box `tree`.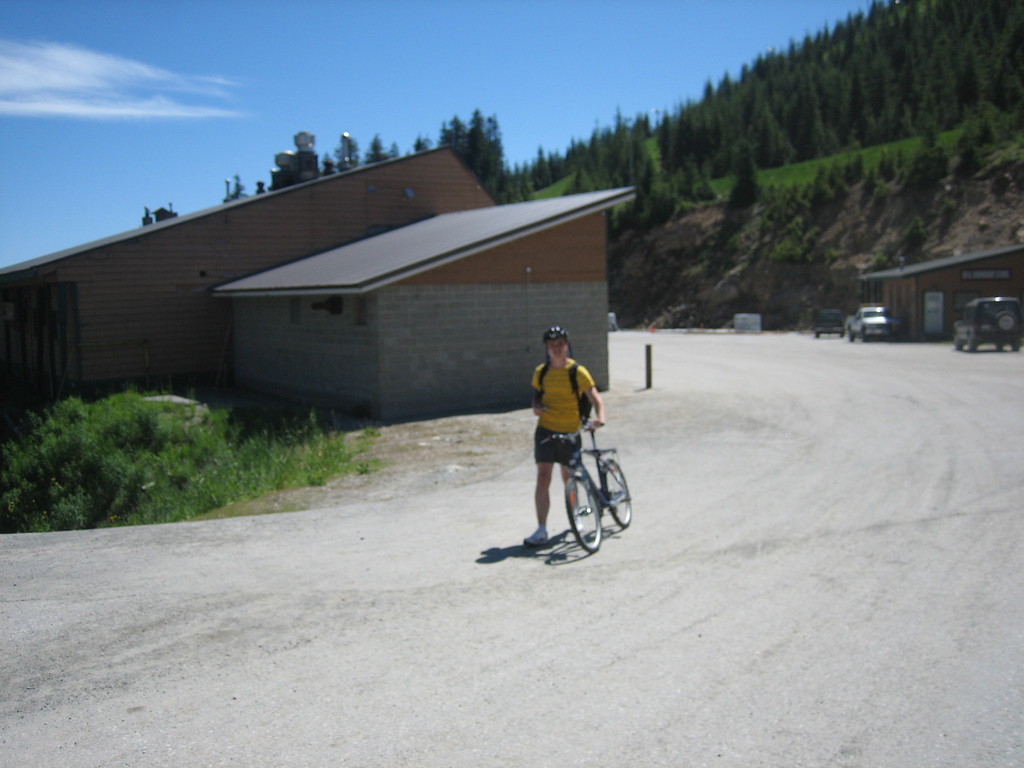
734 148 769 204.
